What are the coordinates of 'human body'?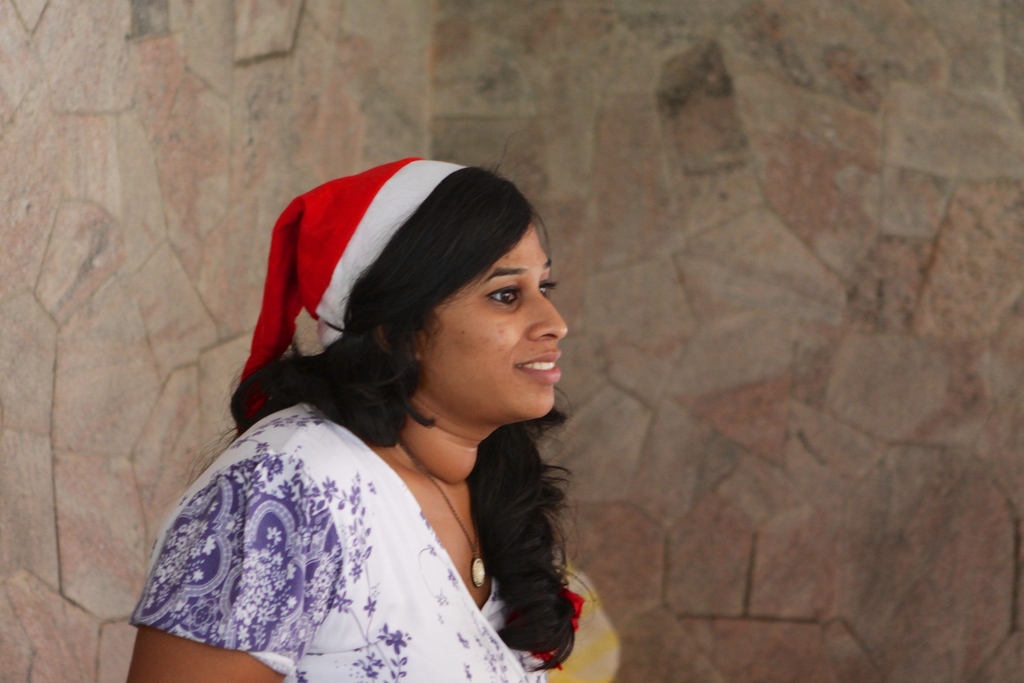
{"left": 149, "top": 167, "right": 632, "bottom": 682}.
